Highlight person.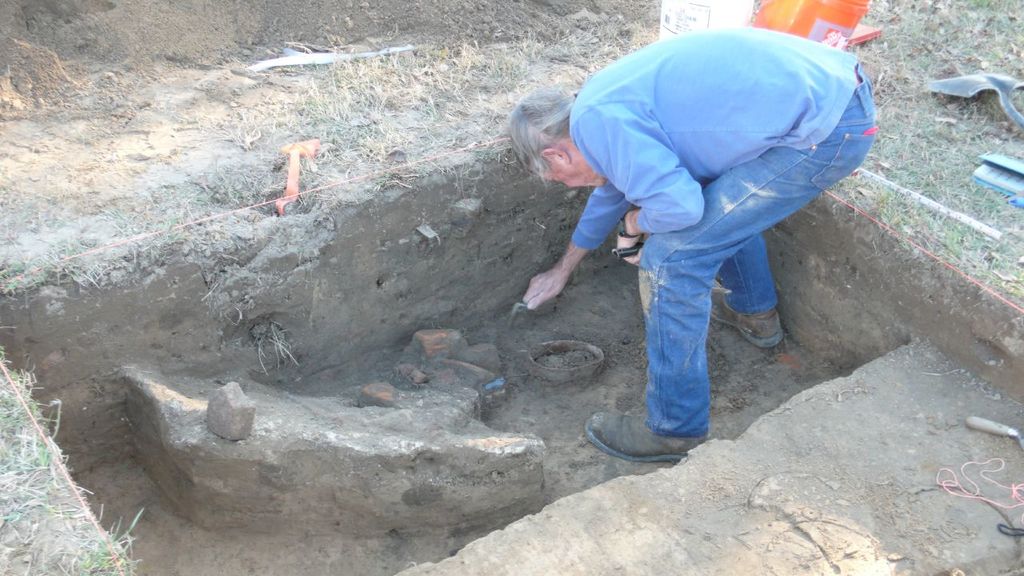
Highlighted region: 506:1:868:461.
